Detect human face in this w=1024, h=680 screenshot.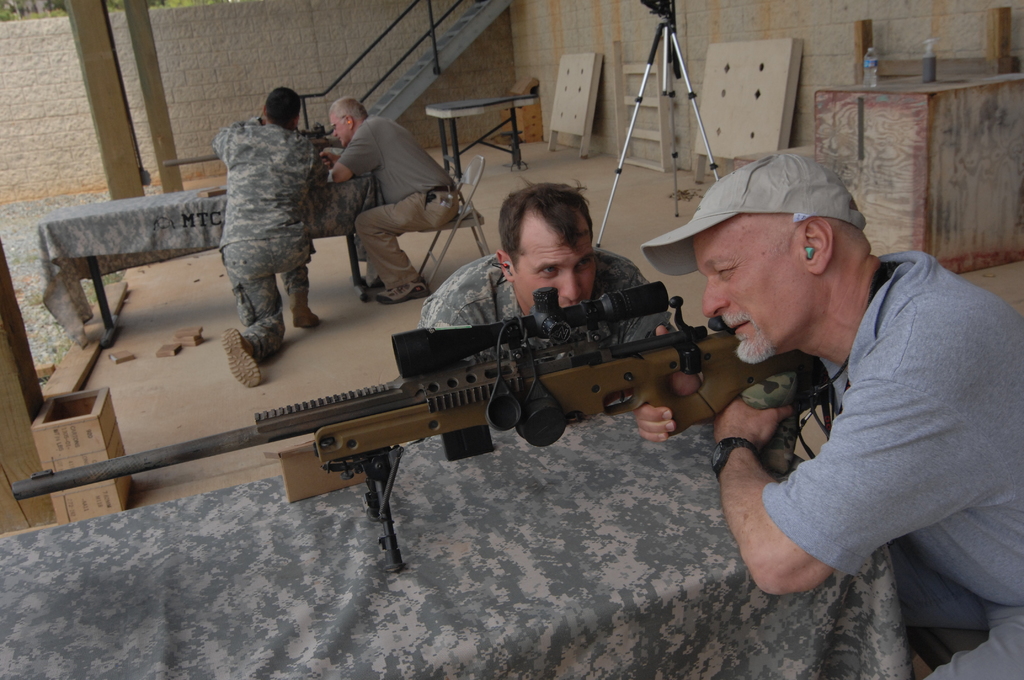
Detection: left=511, top=219, right=596, bottom=316.
